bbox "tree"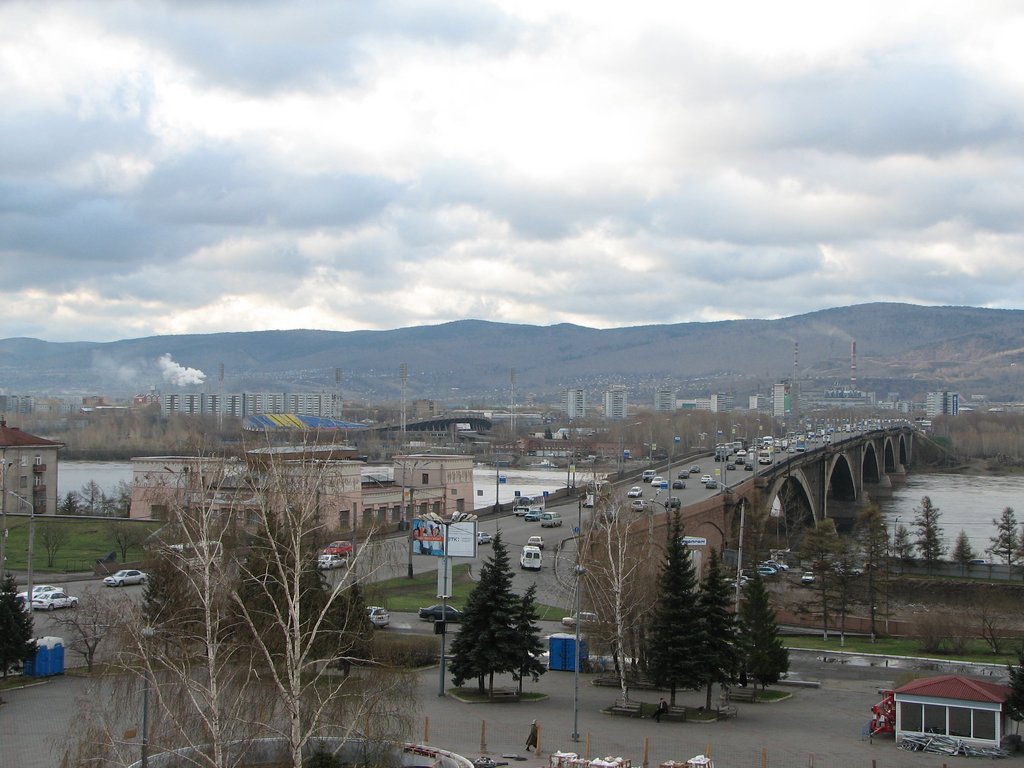
x1=427, y1=546, x2=545, y2=710
